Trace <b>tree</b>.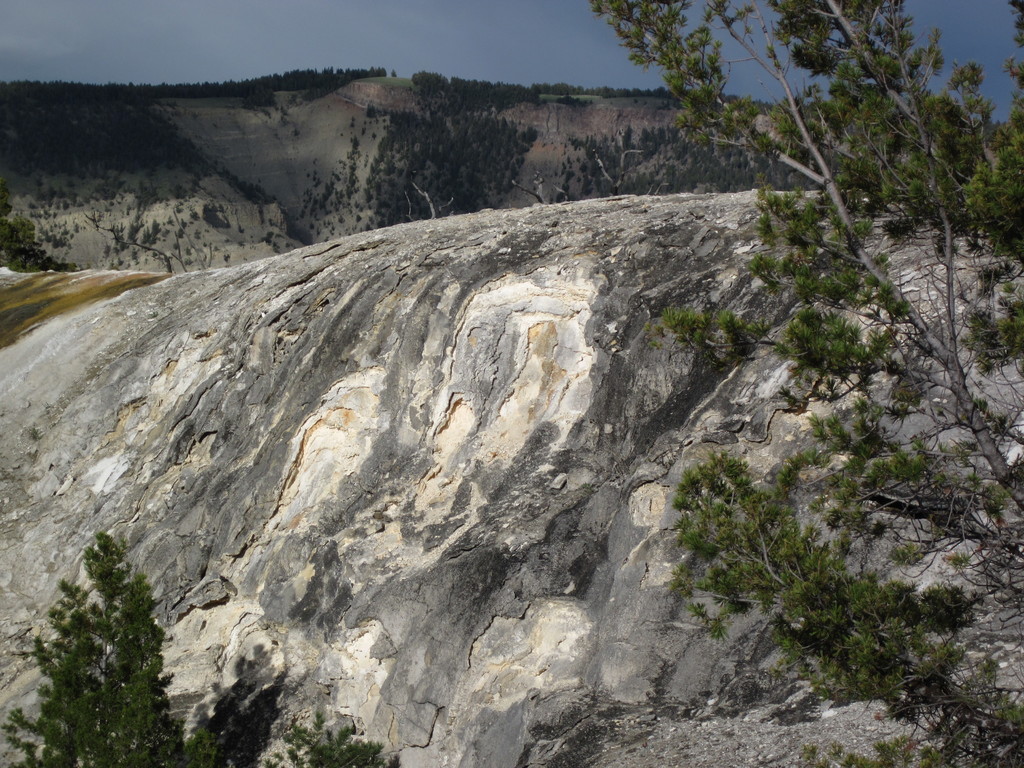
Traced to [0,531,393,767].
